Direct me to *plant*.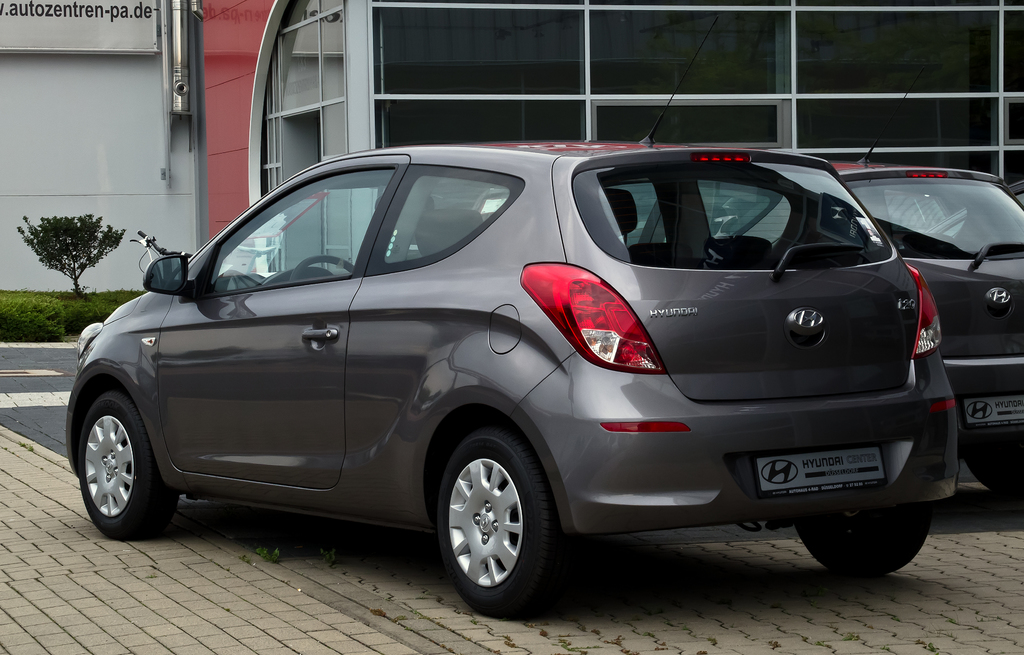
Direction: BBox(16, 215, 127, 299).
